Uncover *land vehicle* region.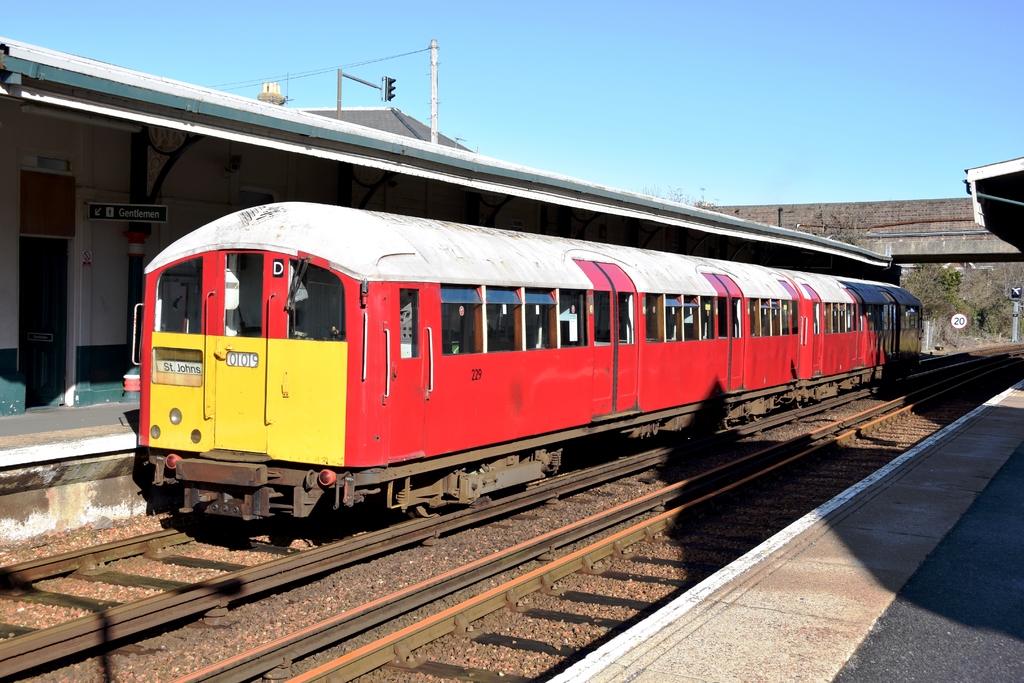
Uncovered: 114,206,952,538.
